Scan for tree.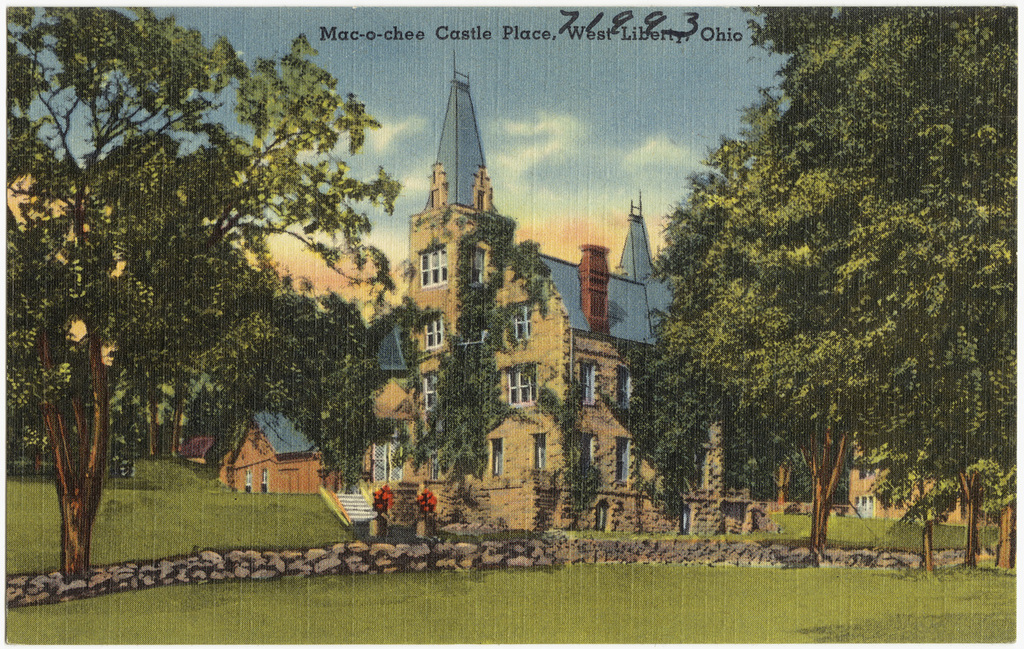
Scan result: {"left": 0, "top": 3, "right": 412, "bottom": 579}.
